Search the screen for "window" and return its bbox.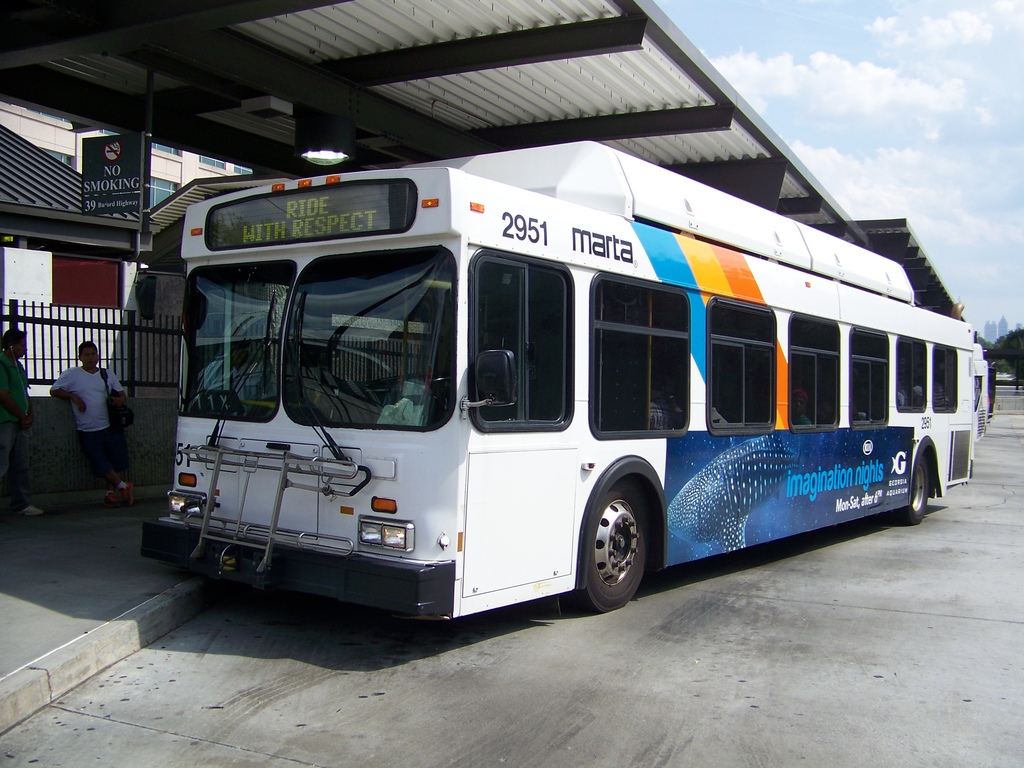
Found: x1=788, y1=311, x2=844, y2=433.
